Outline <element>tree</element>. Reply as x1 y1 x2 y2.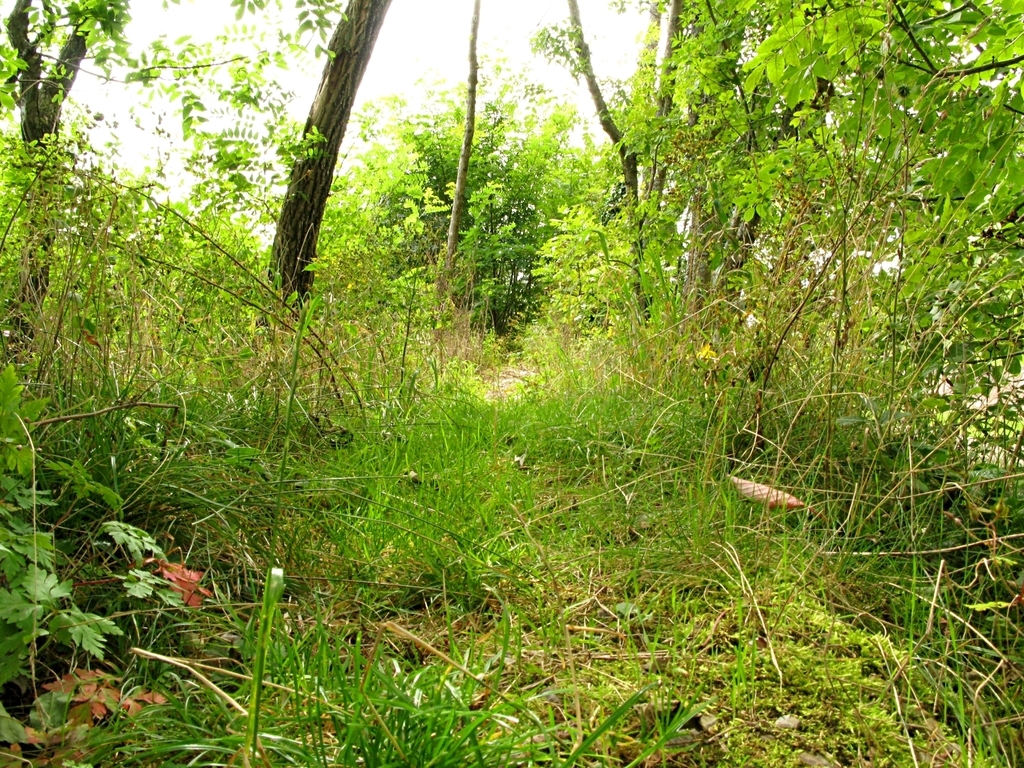
259 0 395 309.
